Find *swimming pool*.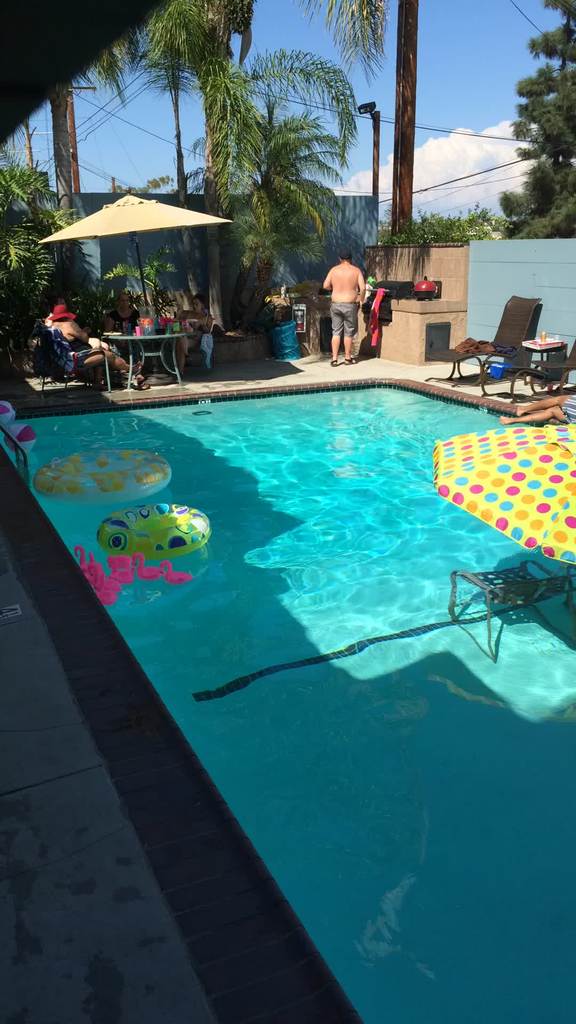
box=[0, 375, 575, 1023].
